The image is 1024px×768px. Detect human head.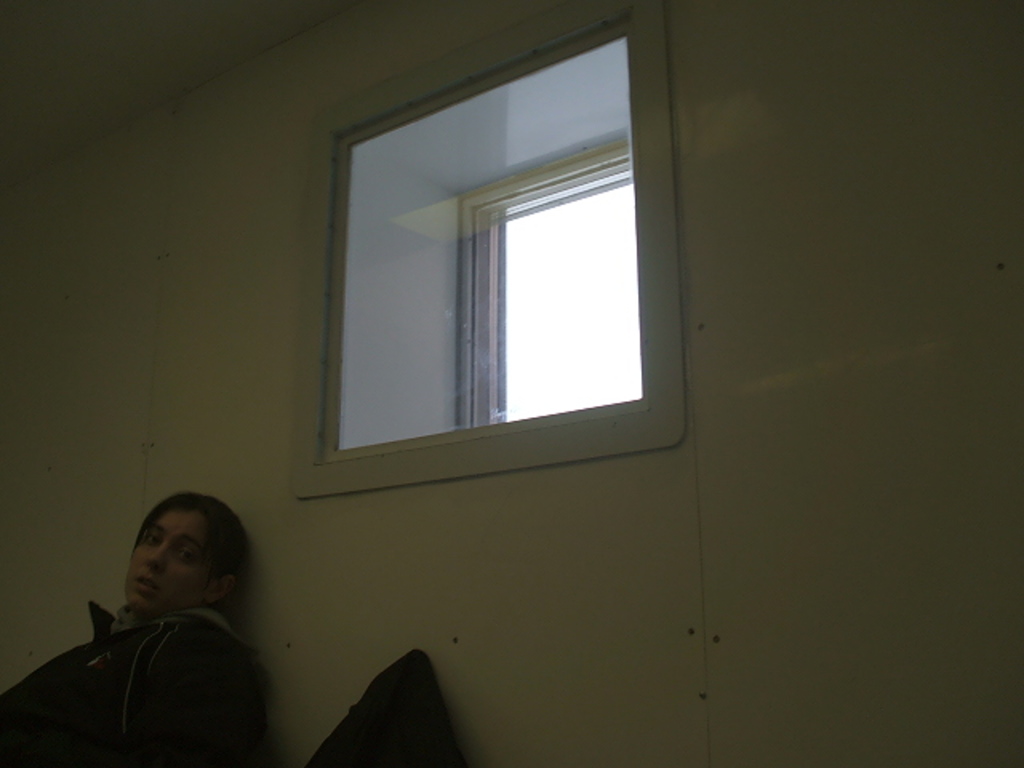
Detection: rect(104, 499, 234, 645).
